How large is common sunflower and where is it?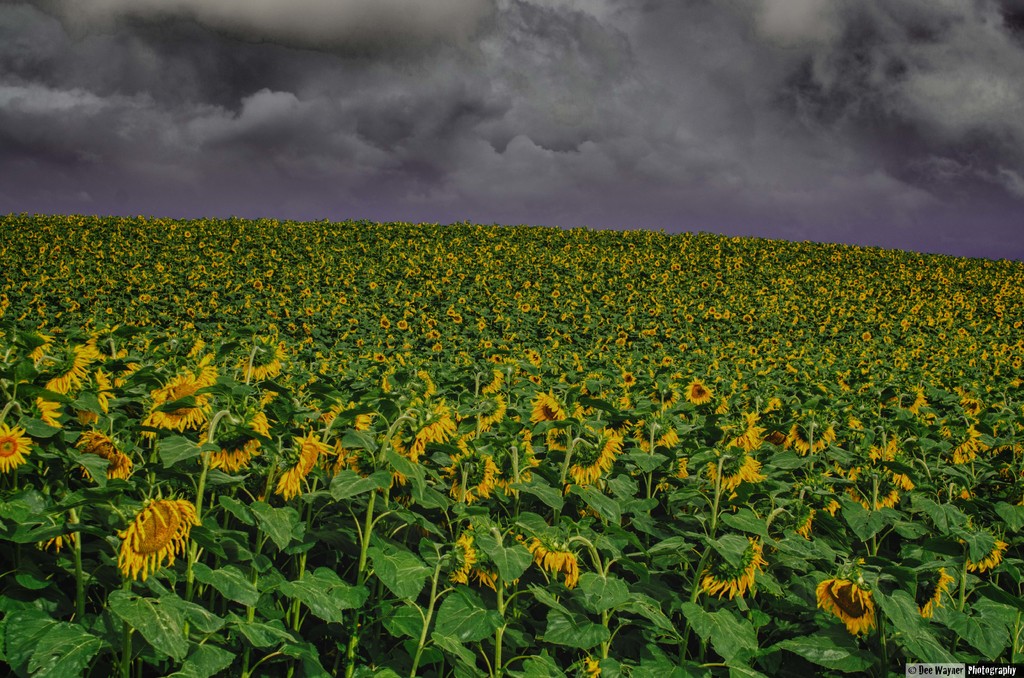
Bounding box: 456, 455, 492, 507.
